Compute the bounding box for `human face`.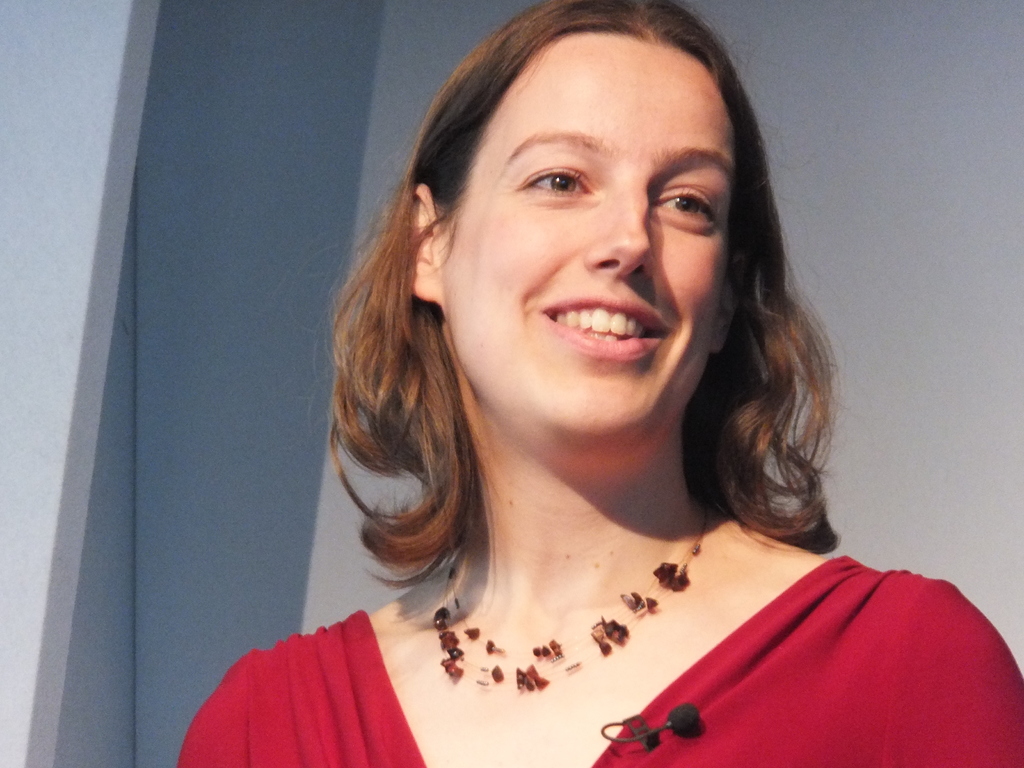
434:42:739:447.
